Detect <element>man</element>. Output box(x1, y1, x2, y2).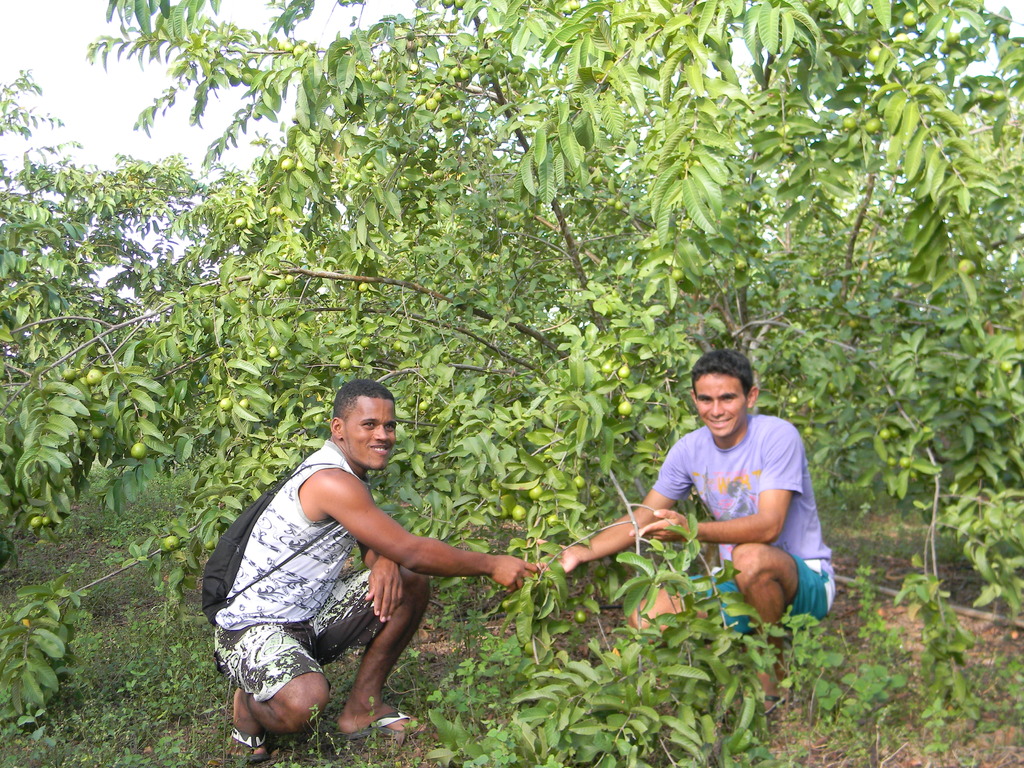
box(526, 351, 838, 723).
